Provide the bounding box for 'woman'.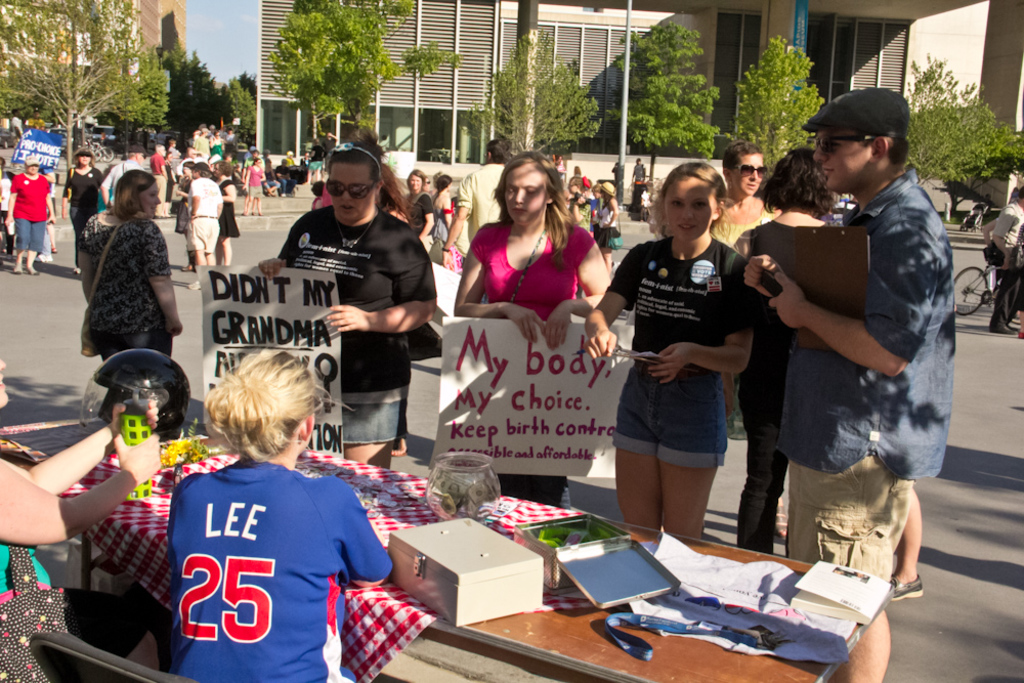
box=[0, 356, 165, 682].
